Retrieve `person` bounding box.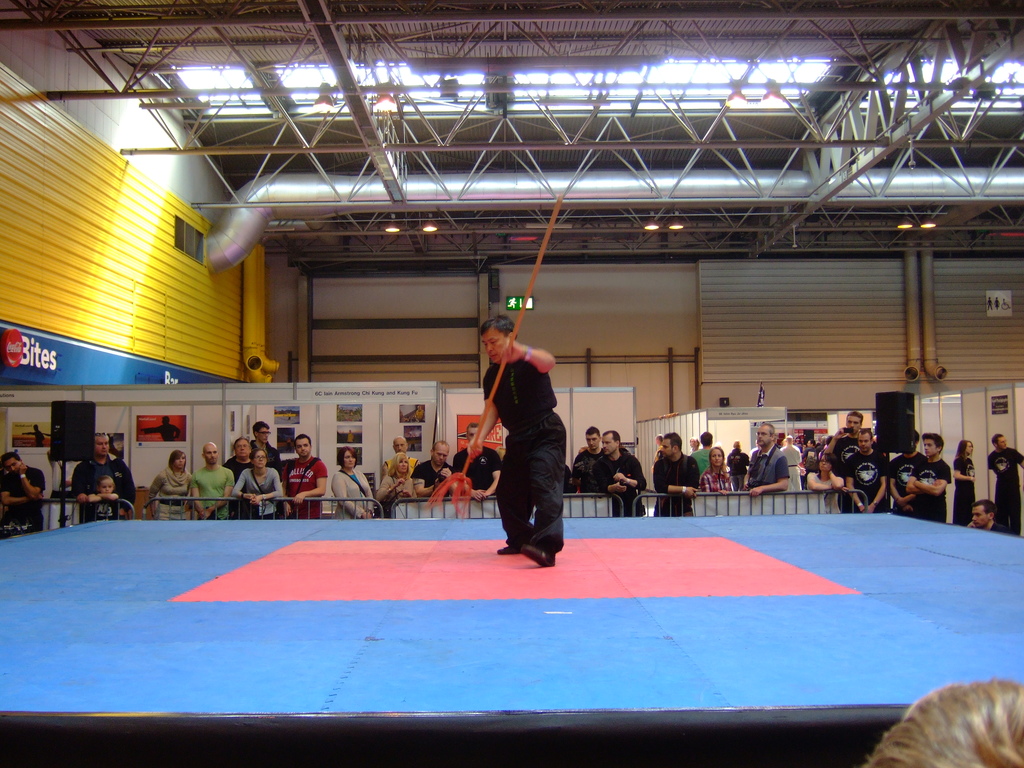
Bounding box: [x1=415, y1=439, x2=460, y2=497].
